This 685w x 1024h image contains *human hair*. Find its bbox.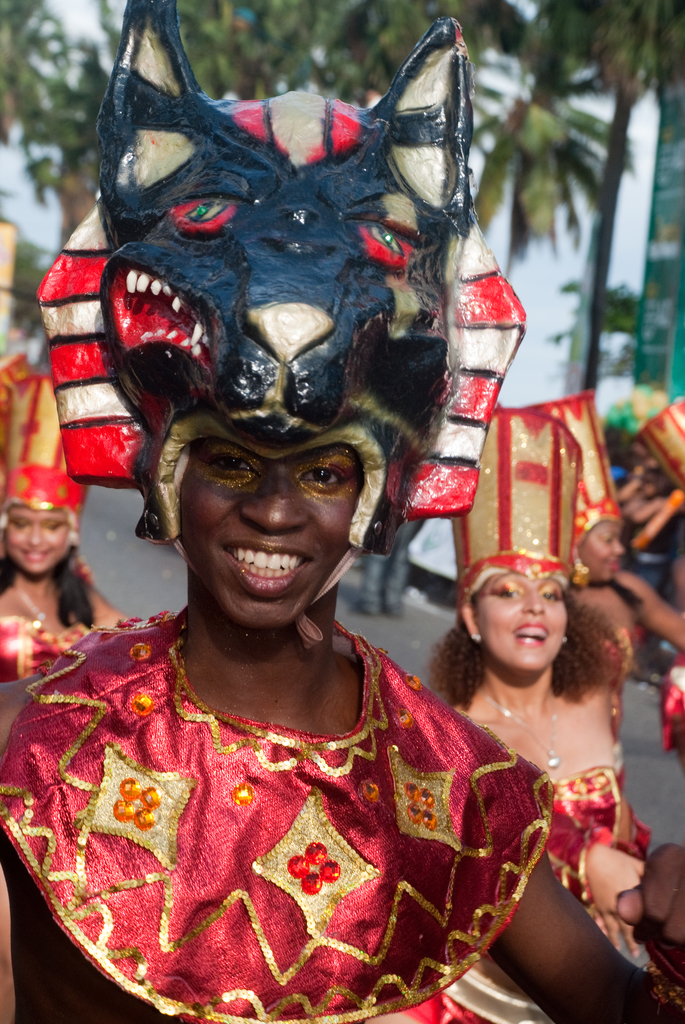
x1=0, y1=533, x2=93, y2=631.
